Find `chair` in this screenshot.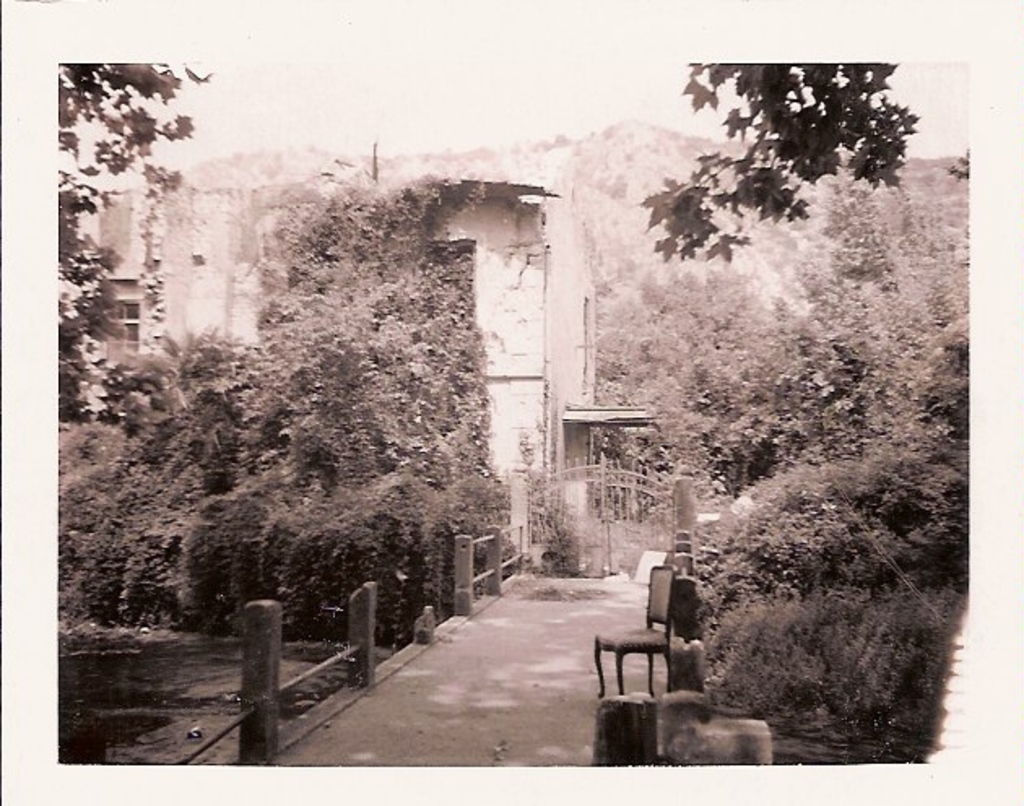
The bounding box for `chair` is [587, 557, 676, 702].
